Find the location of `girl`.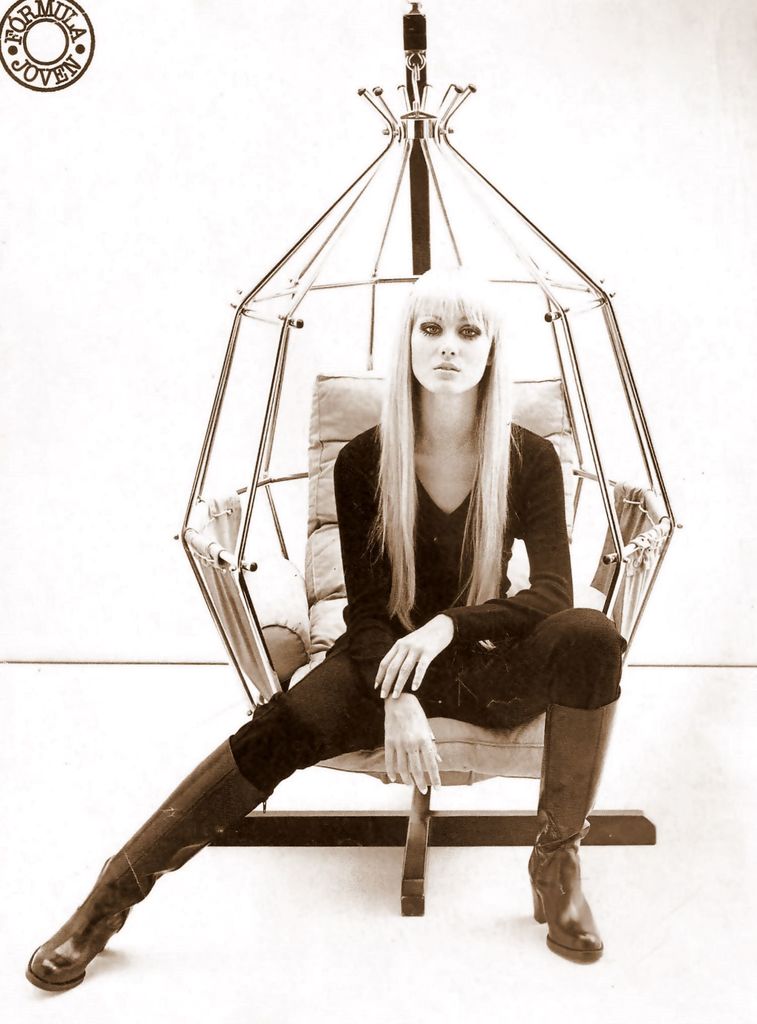
Location: [23, 260, 626, 995].
